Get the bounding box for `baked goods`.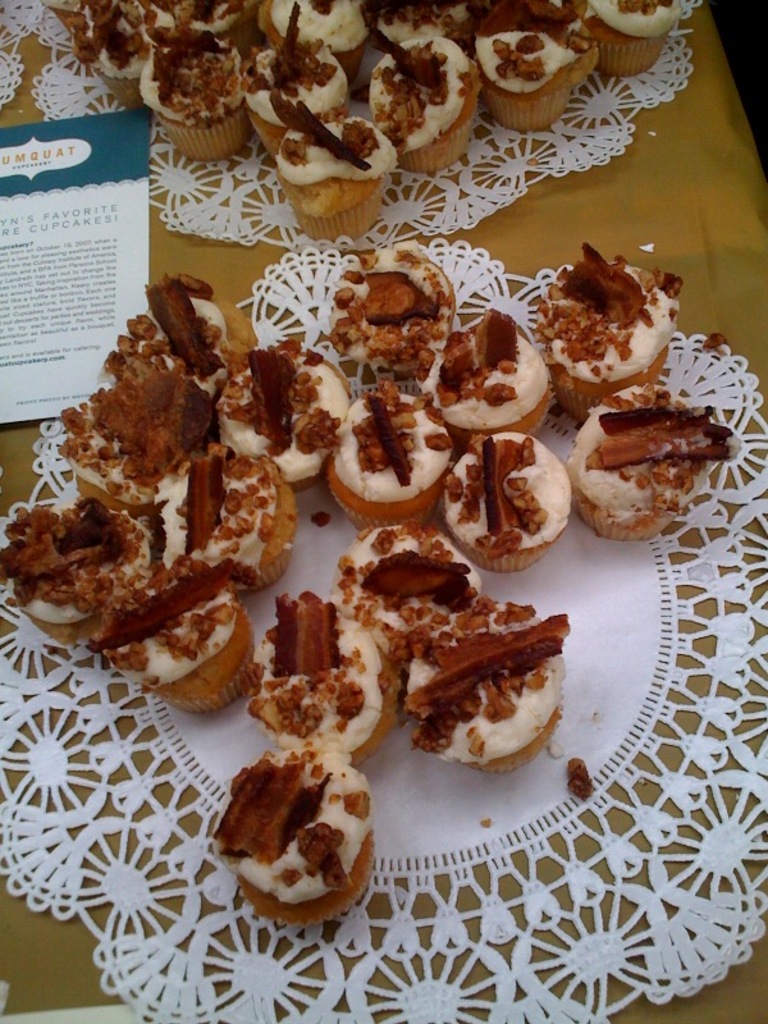
left=337, top=518, right=480, bottom=652.
